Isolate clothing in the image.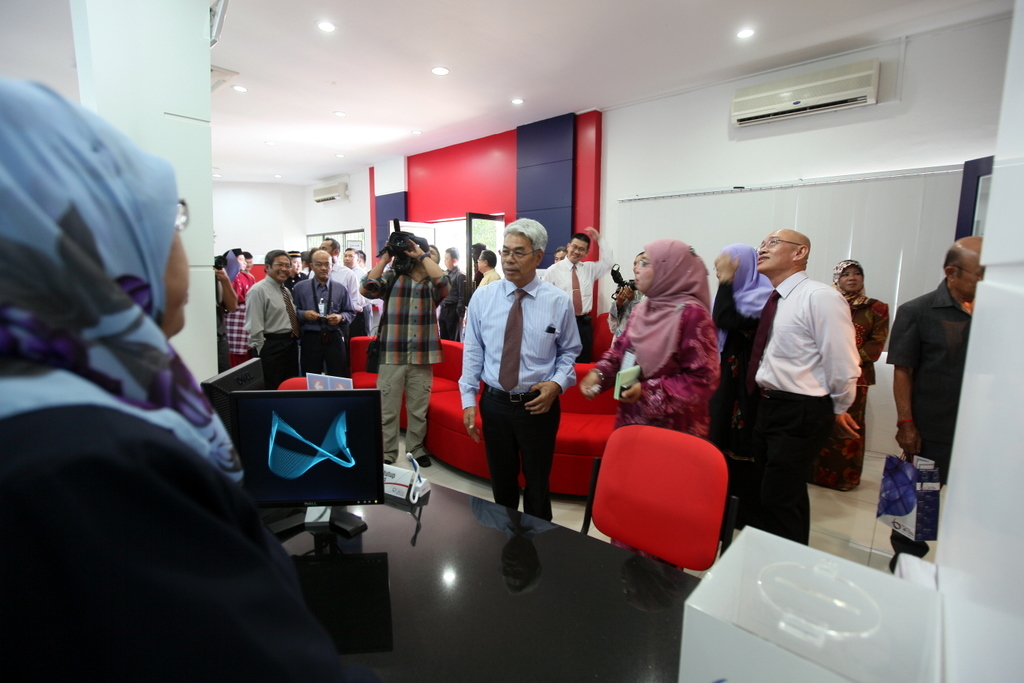
Isolated region: <box>891,275,974,475</box>.
